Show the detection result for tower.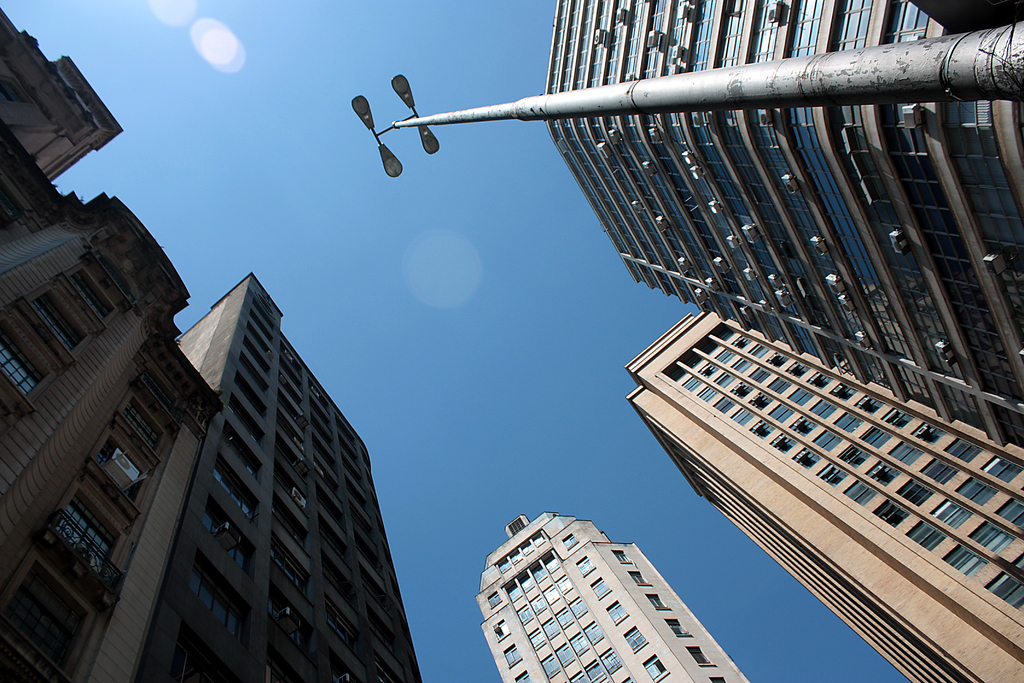
[left=548, top=0, right=1023, bottom=431].
